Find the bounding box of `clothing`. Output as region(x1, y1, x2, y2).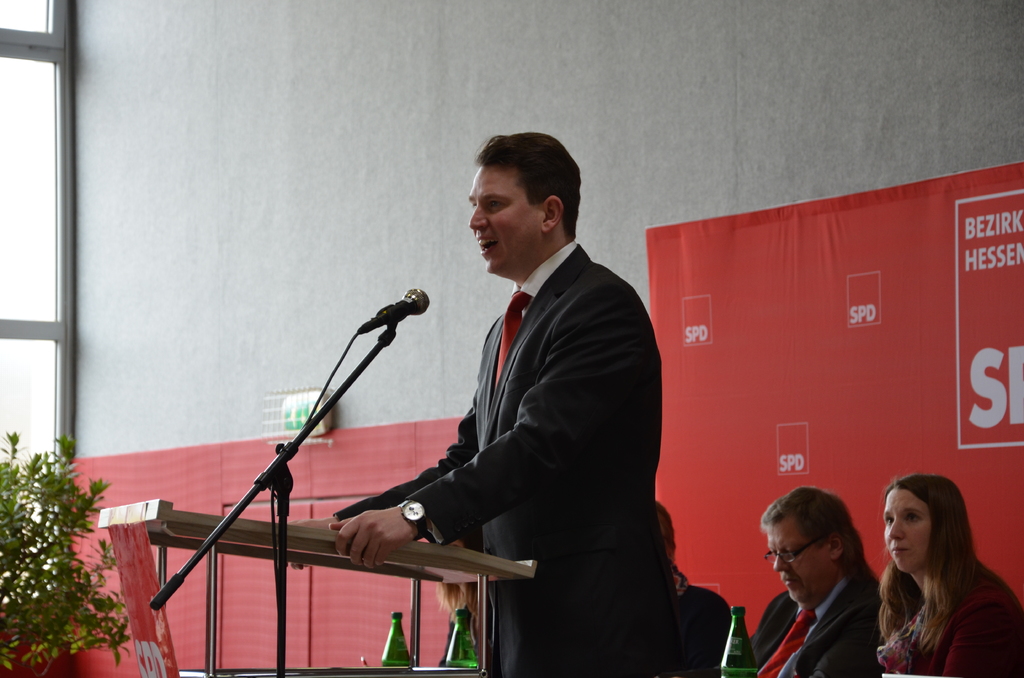
region(744, 575, 886, 677).
